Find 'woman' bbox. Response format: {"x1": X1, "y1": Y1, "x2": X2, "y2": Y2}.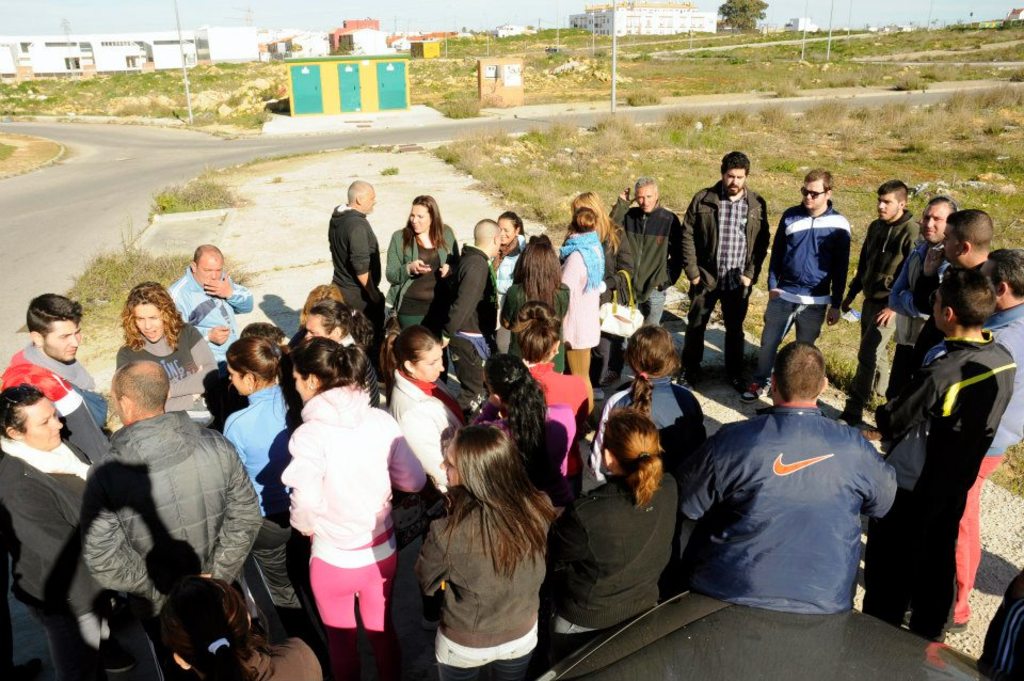
{"x1": 270, "y1": 330, "x2": 410, "y2": 674}.
